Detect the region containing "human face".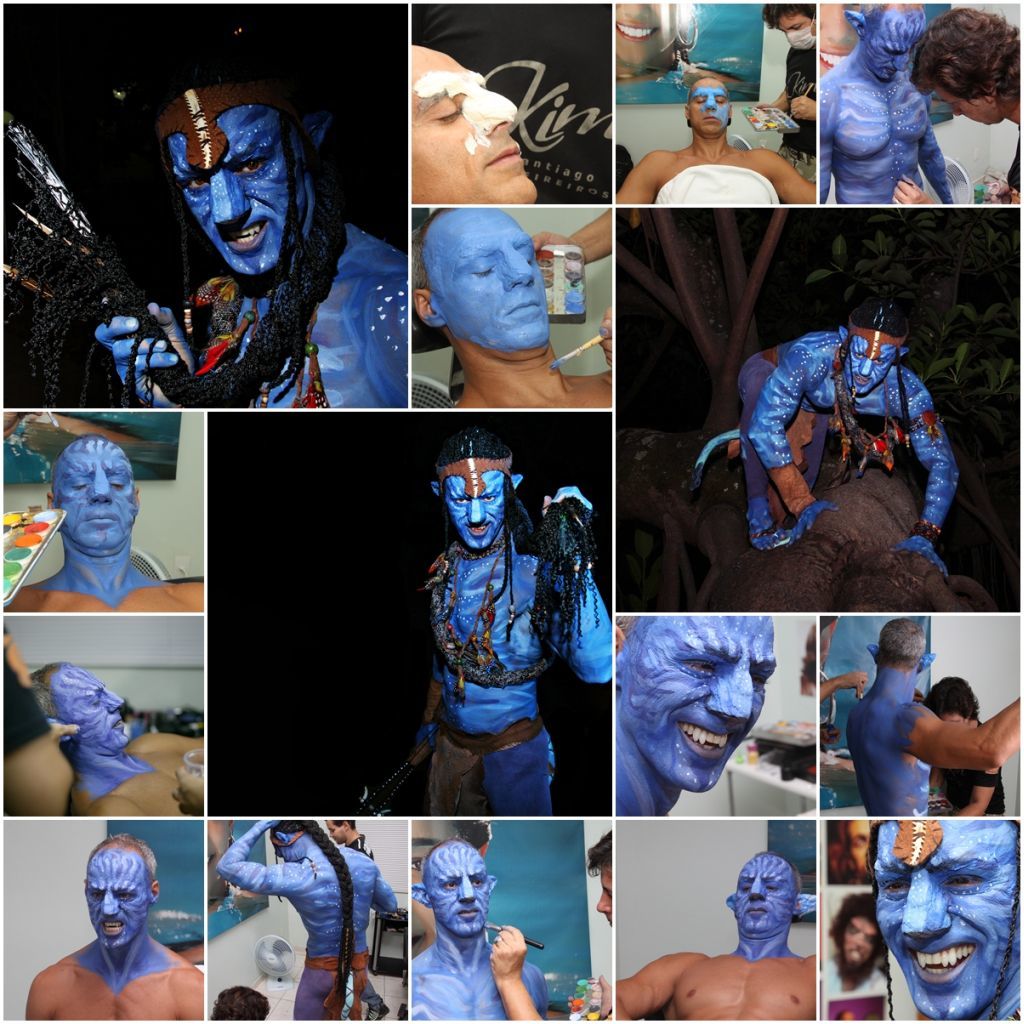
{"left": 174, "top": 103, "right": 304, "bottom": 277}.
